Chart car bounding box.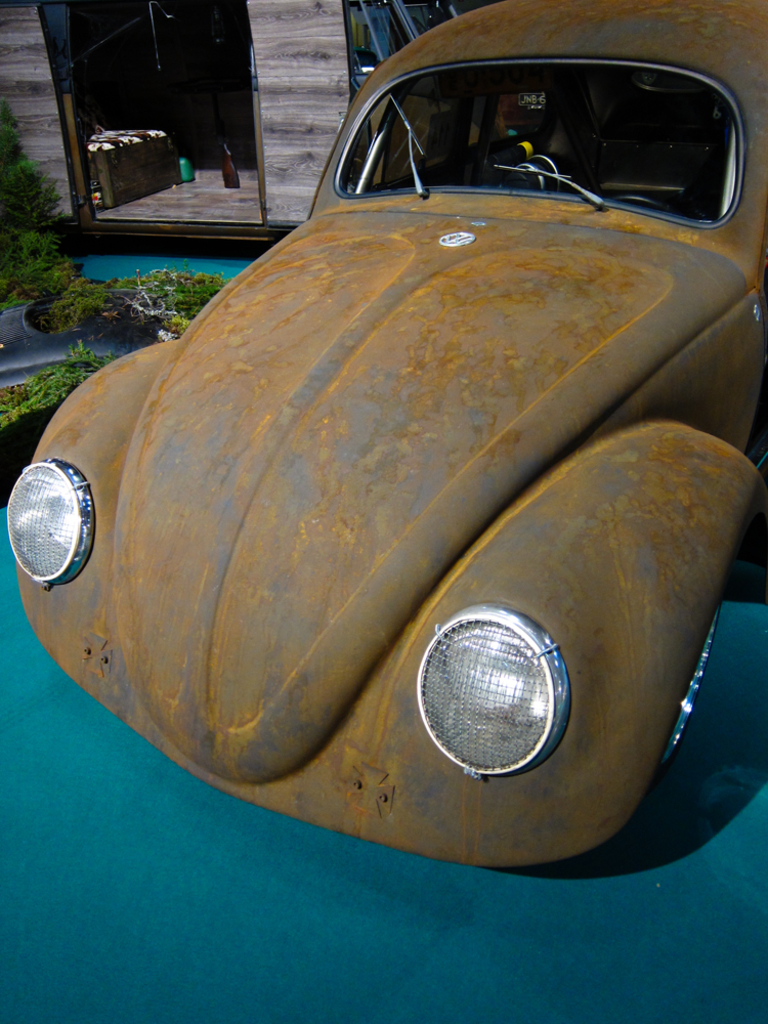
Charted: Rect(5, 4, 767, 876).
